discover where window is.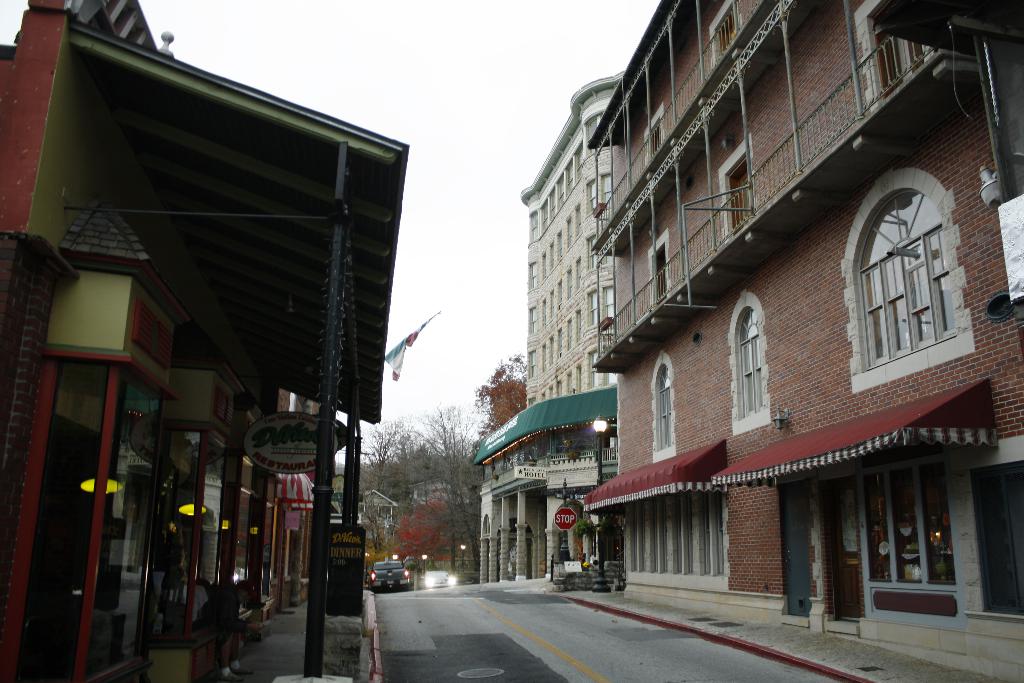
Discovered at bbox=(556, 381, 561, 394).
